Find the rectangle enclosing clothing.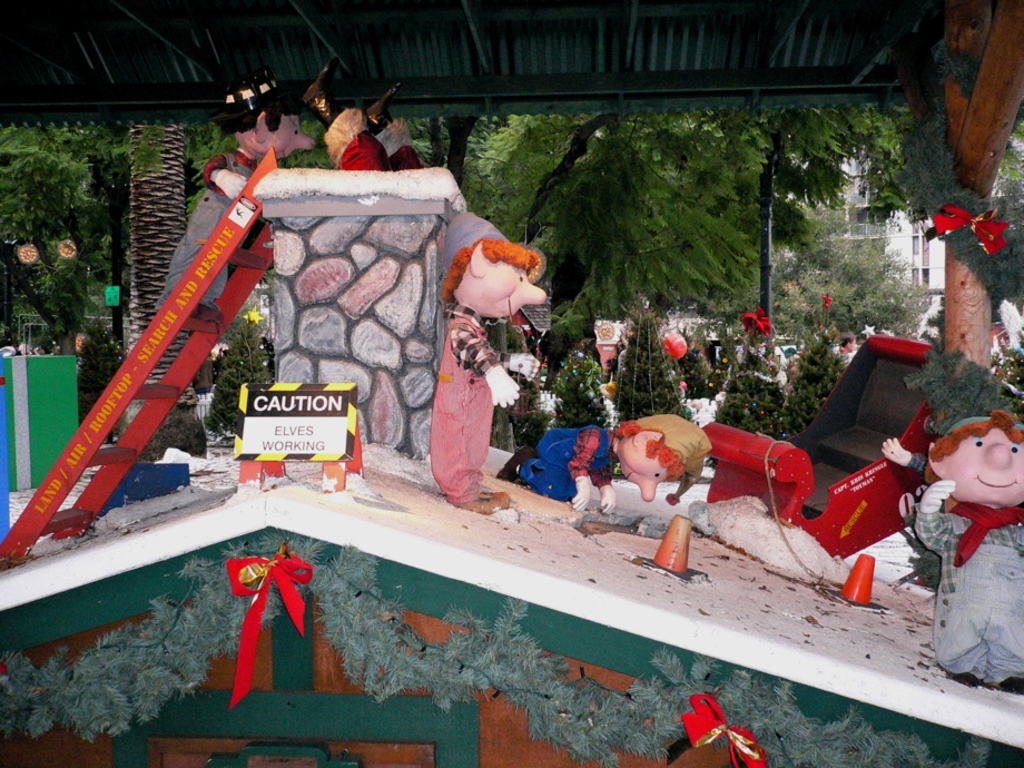
321/107/422/169.
